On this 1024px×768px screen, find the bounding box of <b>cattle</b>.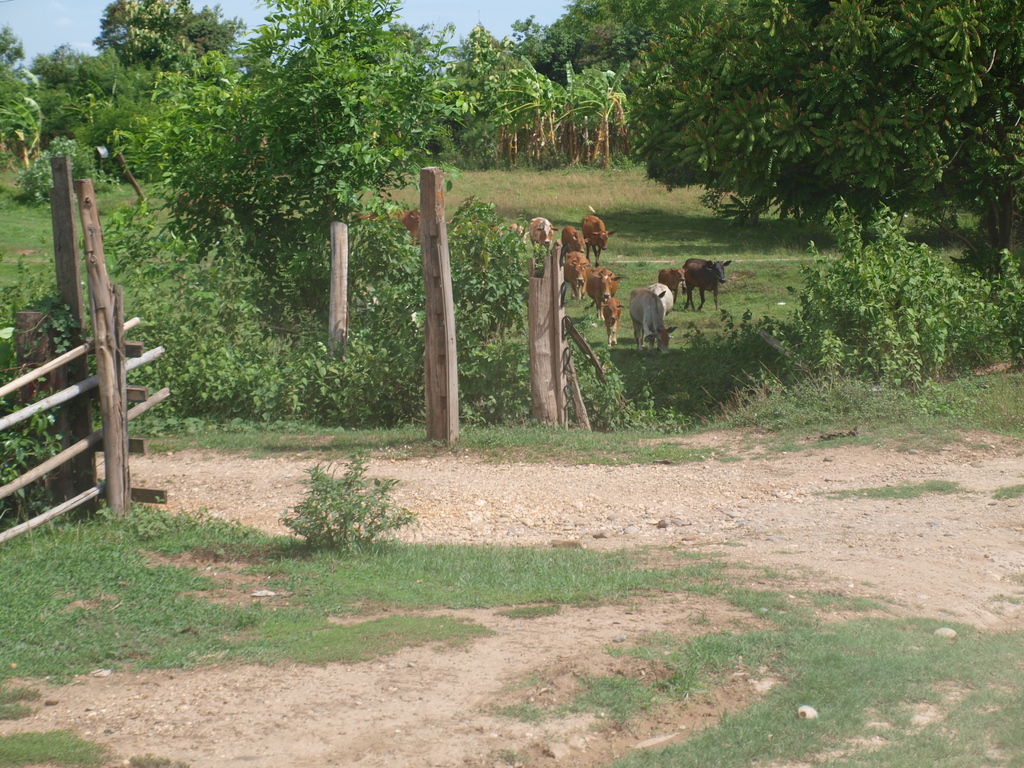
Bounding box: left=667, top=257, right=749, bottom=330.
